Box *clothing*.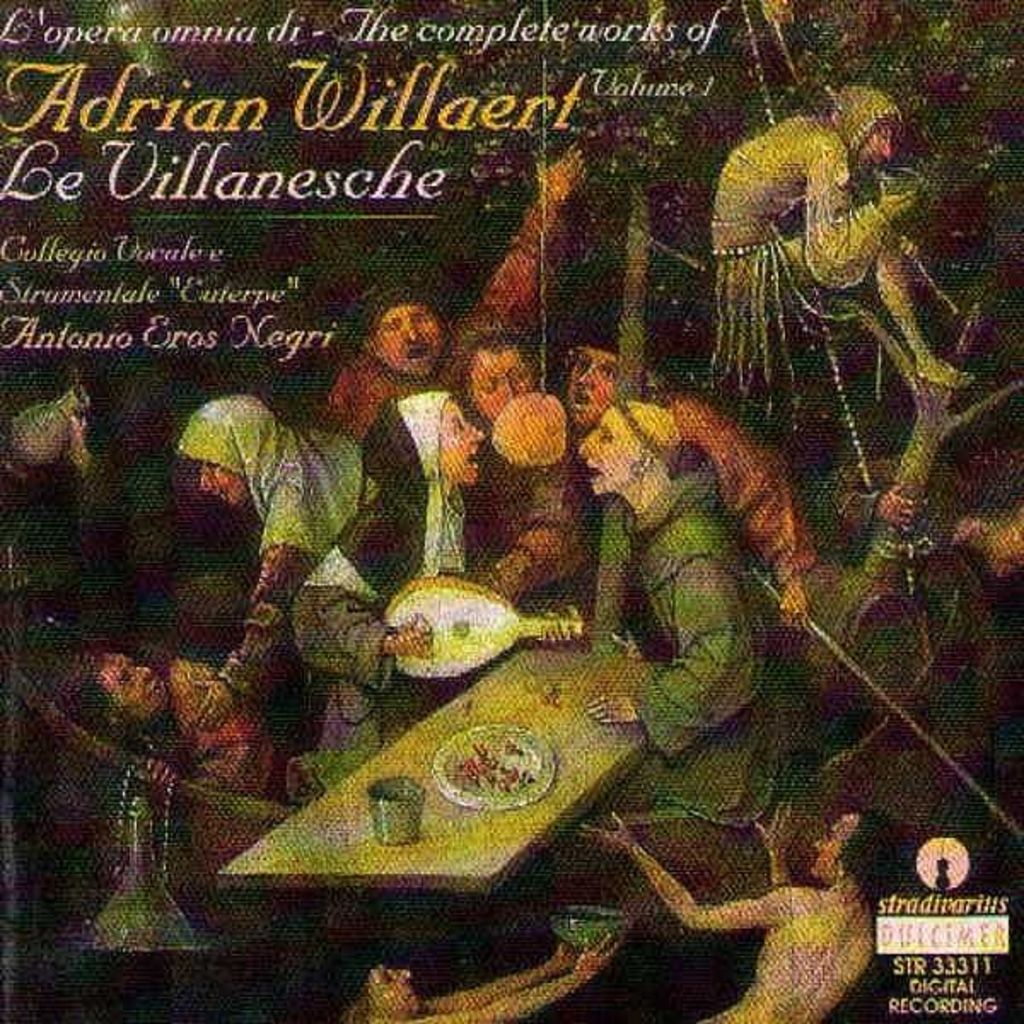
locate(307, 198, 817, 582).
